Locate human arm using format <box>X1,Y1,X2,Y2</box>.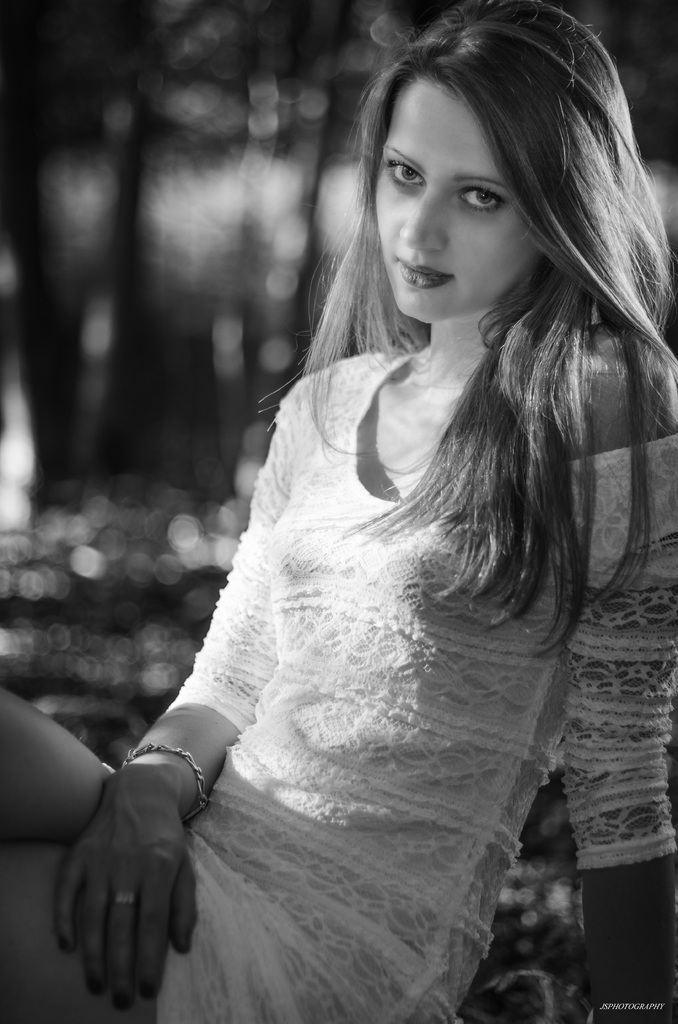
<box>563,345,677,1023</box>.
